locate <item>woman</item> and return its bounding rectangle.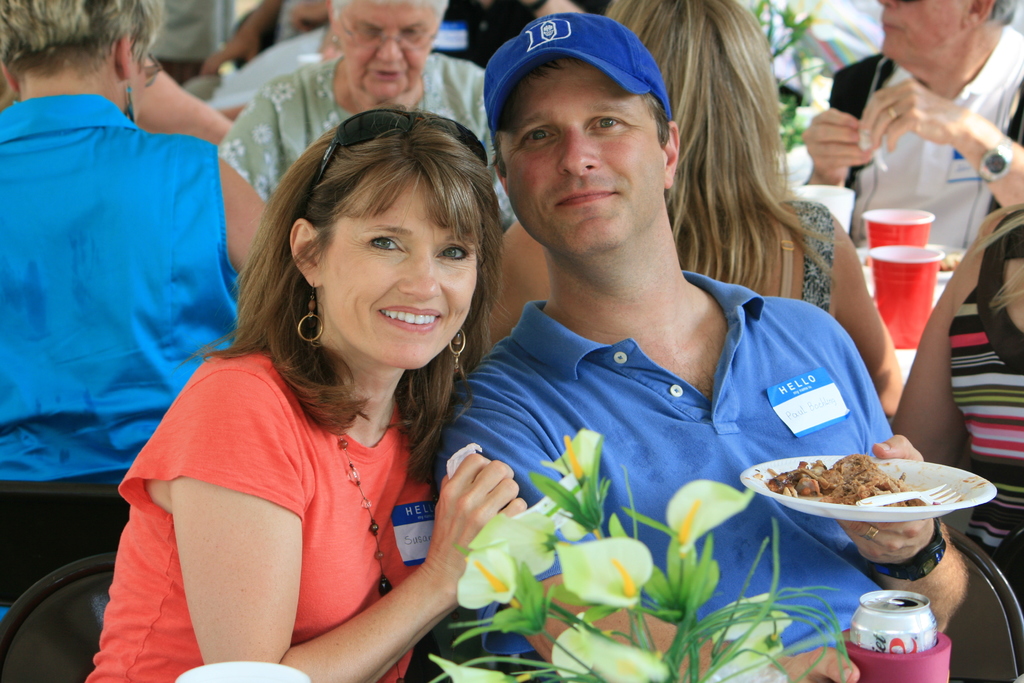
x1=214 y1=0 x2=515 y2=219.
